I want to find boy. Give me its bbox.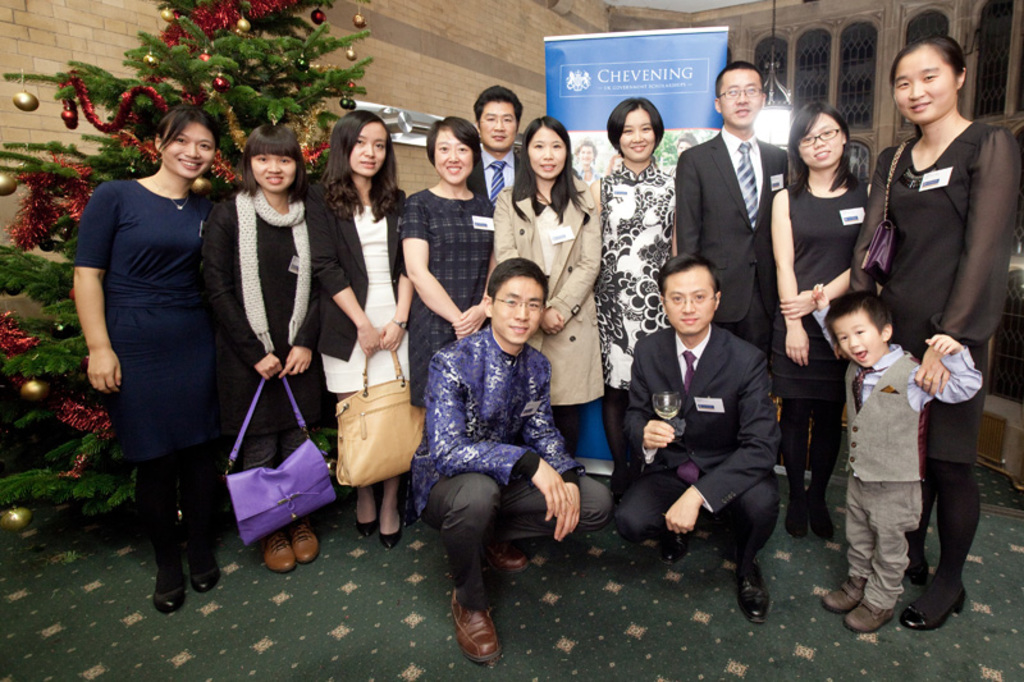
Rect(800, 276, 984, 638).
